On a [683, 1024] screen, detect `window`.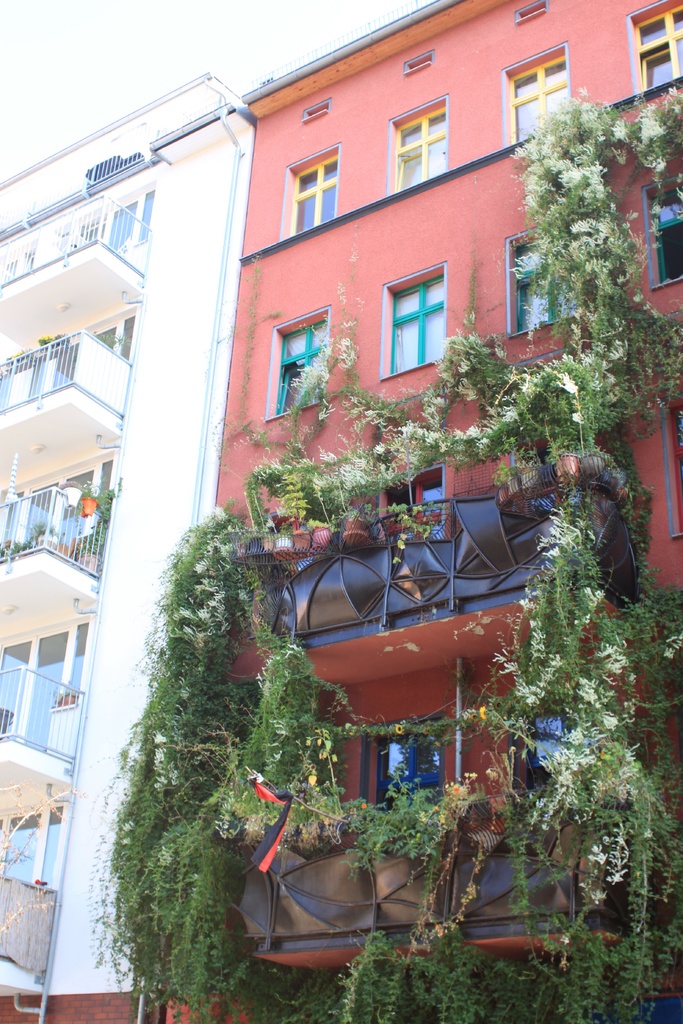
[left=621, top=0, right=682, bottom=100].
